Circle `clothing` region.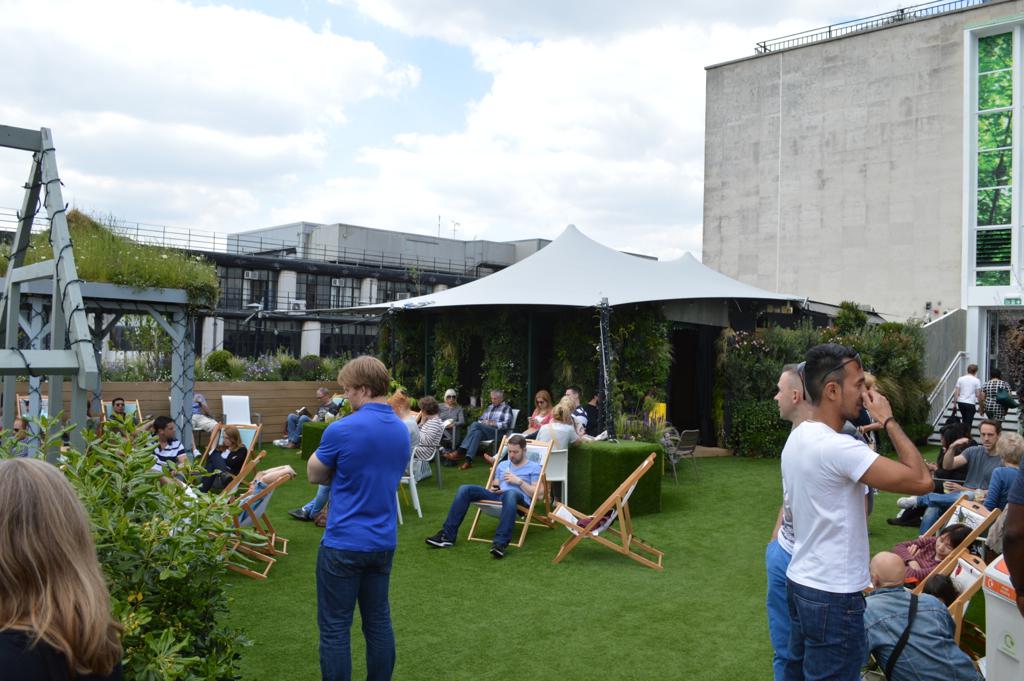
Region: bbox=[889, 534, 945, 580].
